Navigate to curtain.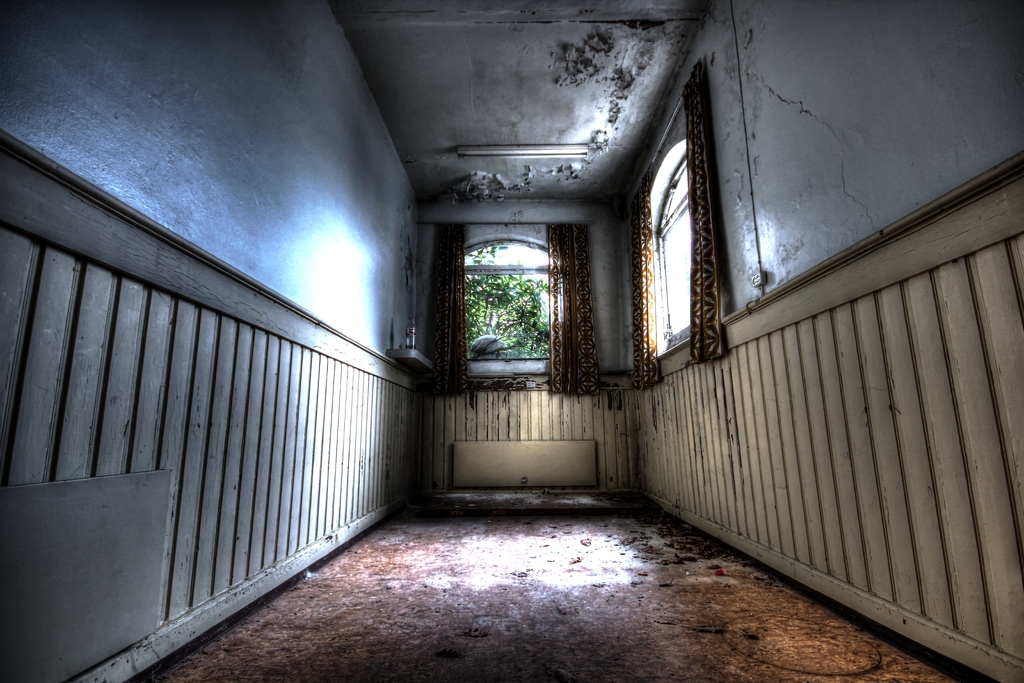
Navigation target: BBox(686, 56, 730, 367).
